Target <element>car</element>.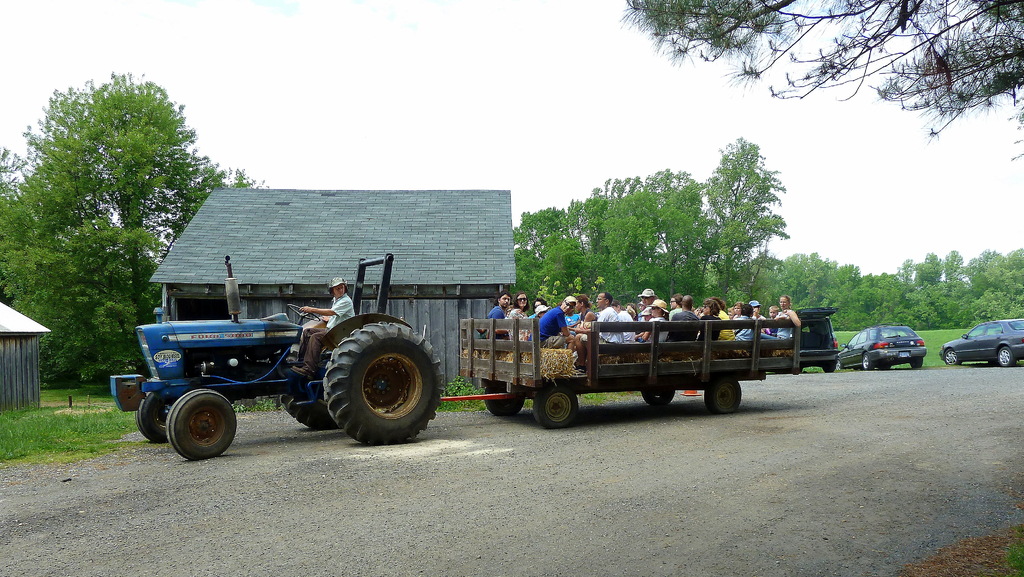
Target region: locate(835, 321, 932, 373).
